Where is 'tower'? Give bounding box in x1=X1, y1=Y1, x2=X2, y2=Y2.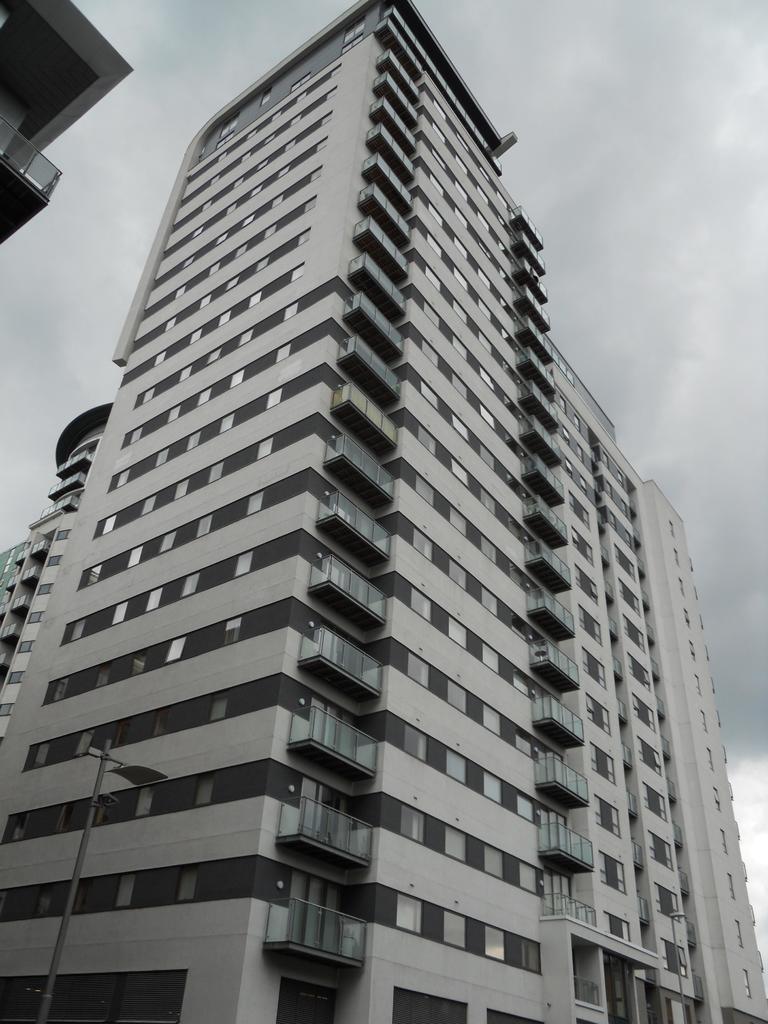
x1=0, y1=0, x2=696, y2=1023.
